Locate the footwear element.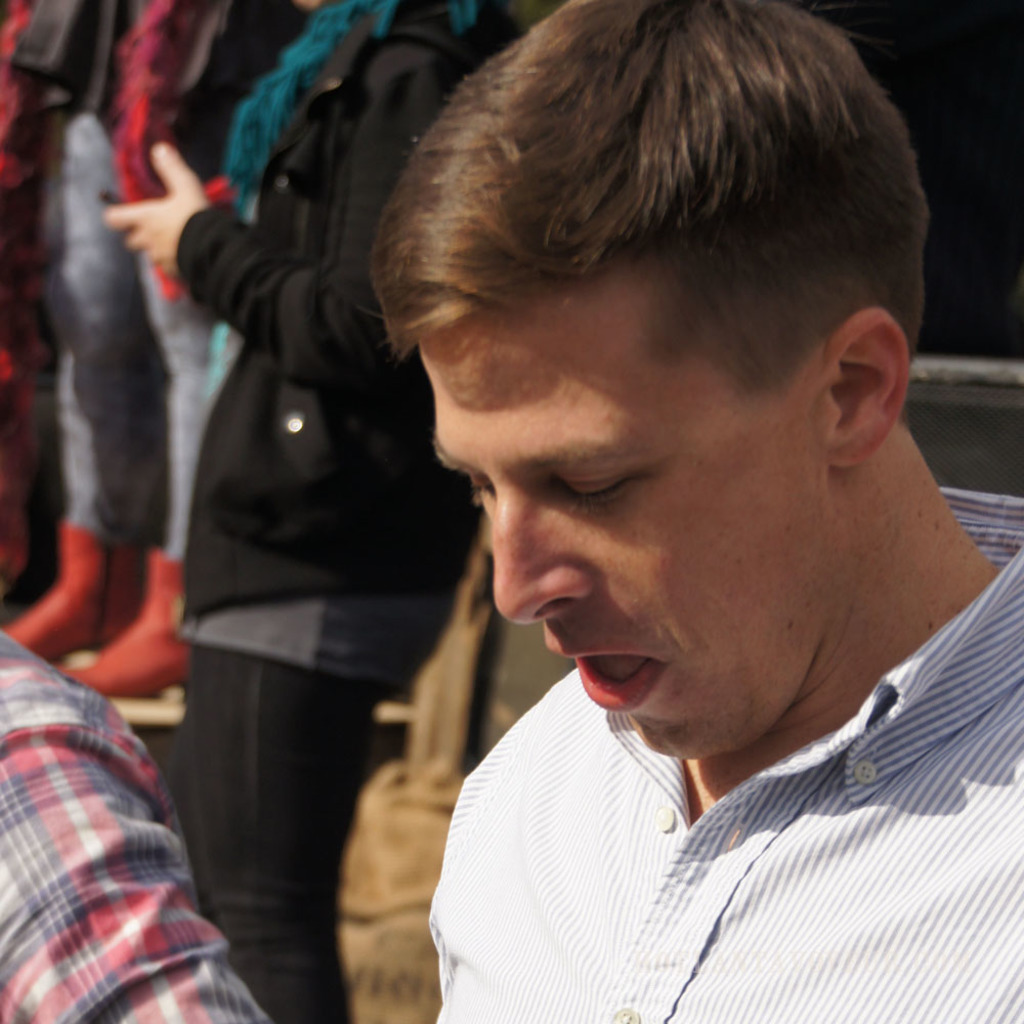
Element bbox: 4/517/144/662.
